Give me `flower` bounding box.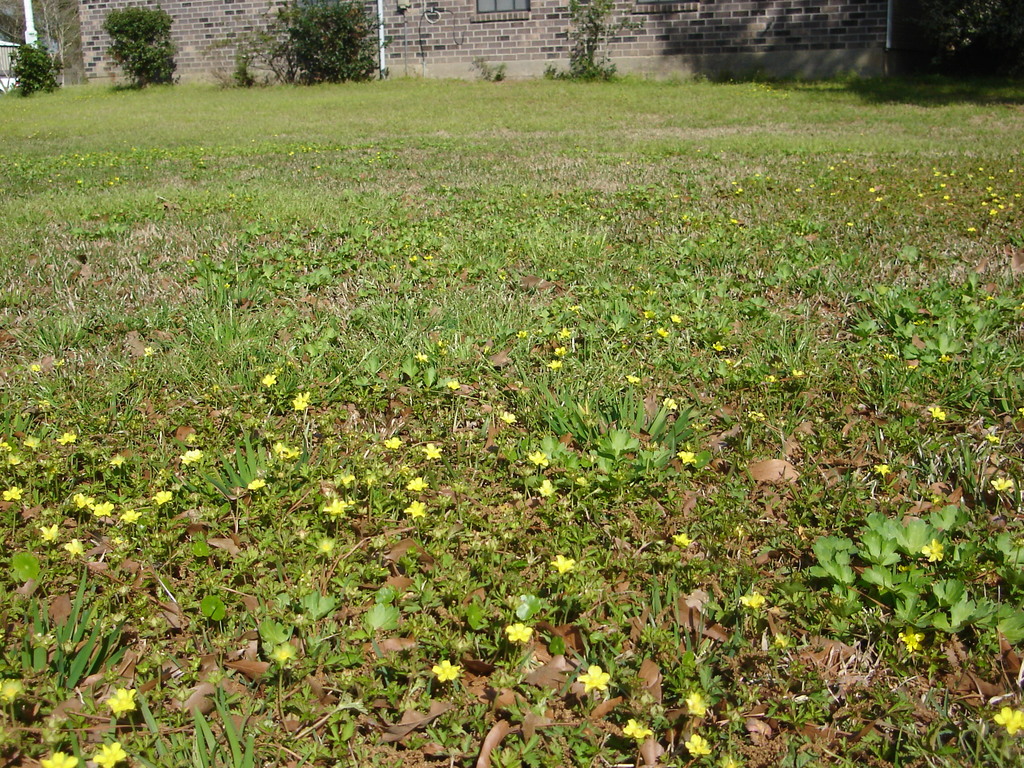
detection(506, 625, 530, 643).
